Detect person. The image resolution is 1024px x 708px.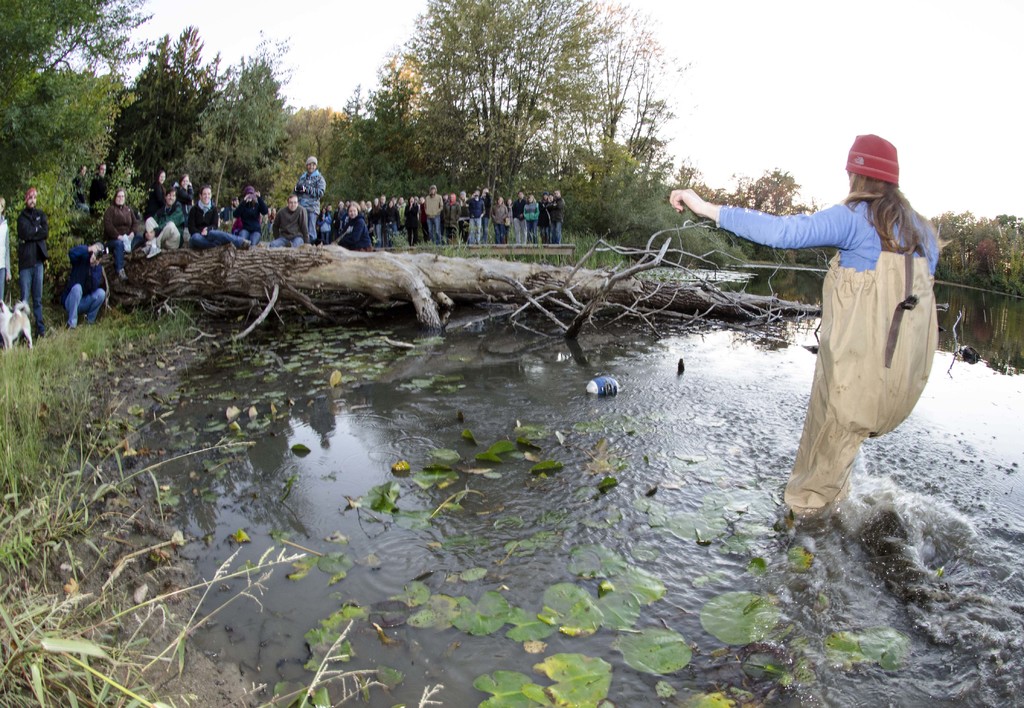
[294,158,328,247].
